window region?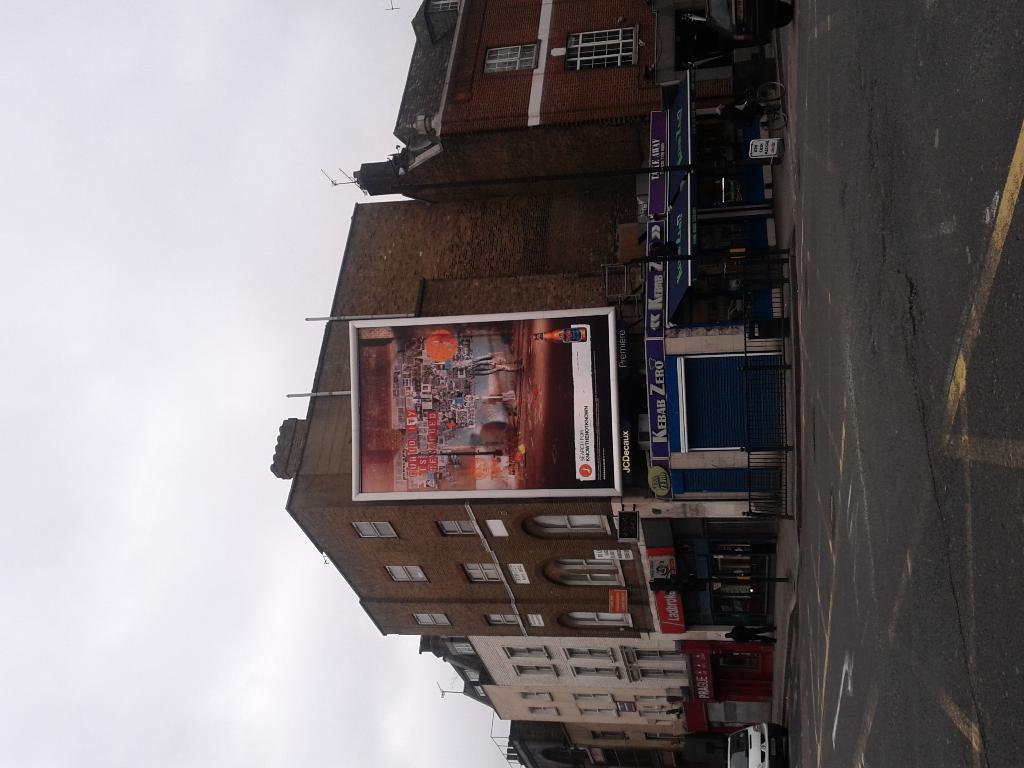
l=523, t=689, r=554, b=701
